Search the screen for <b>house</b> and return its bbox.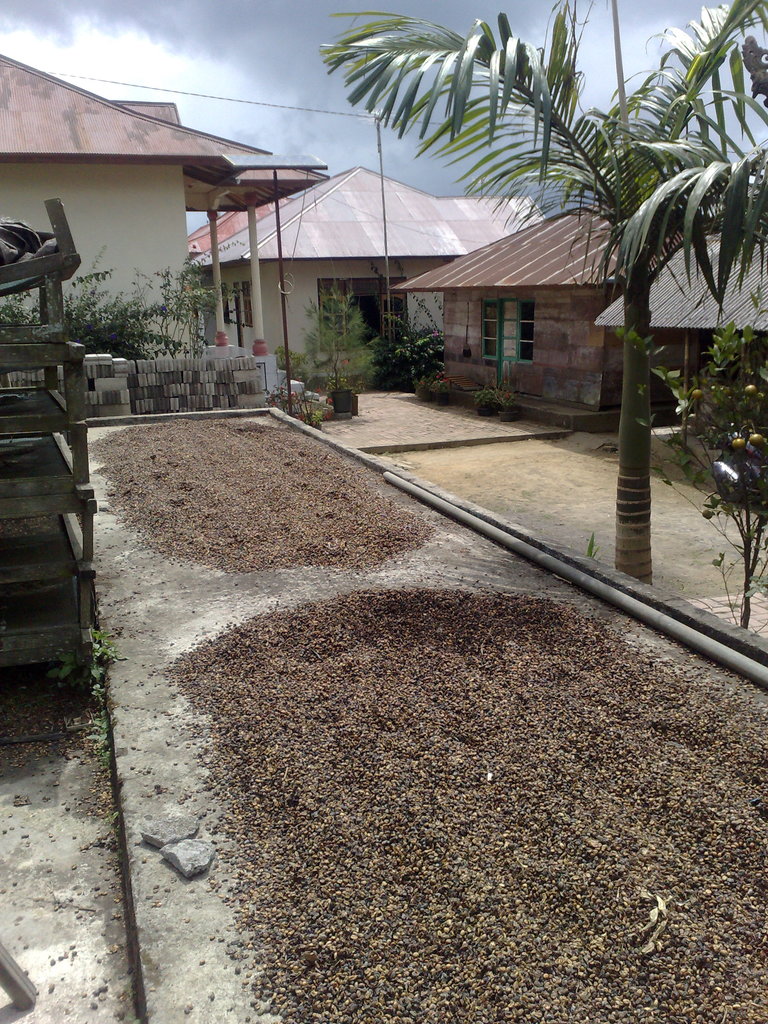
Found: BBox(404, 210, 688, 405).
